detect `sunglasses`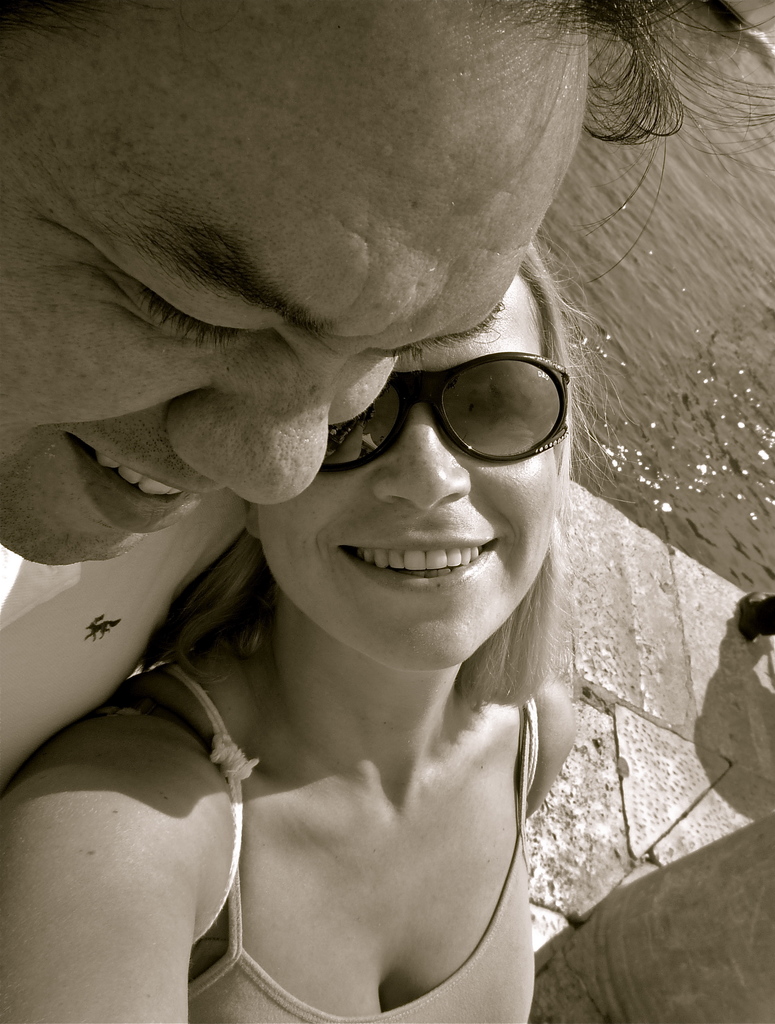
Rect(320, 353, 570, 479)
